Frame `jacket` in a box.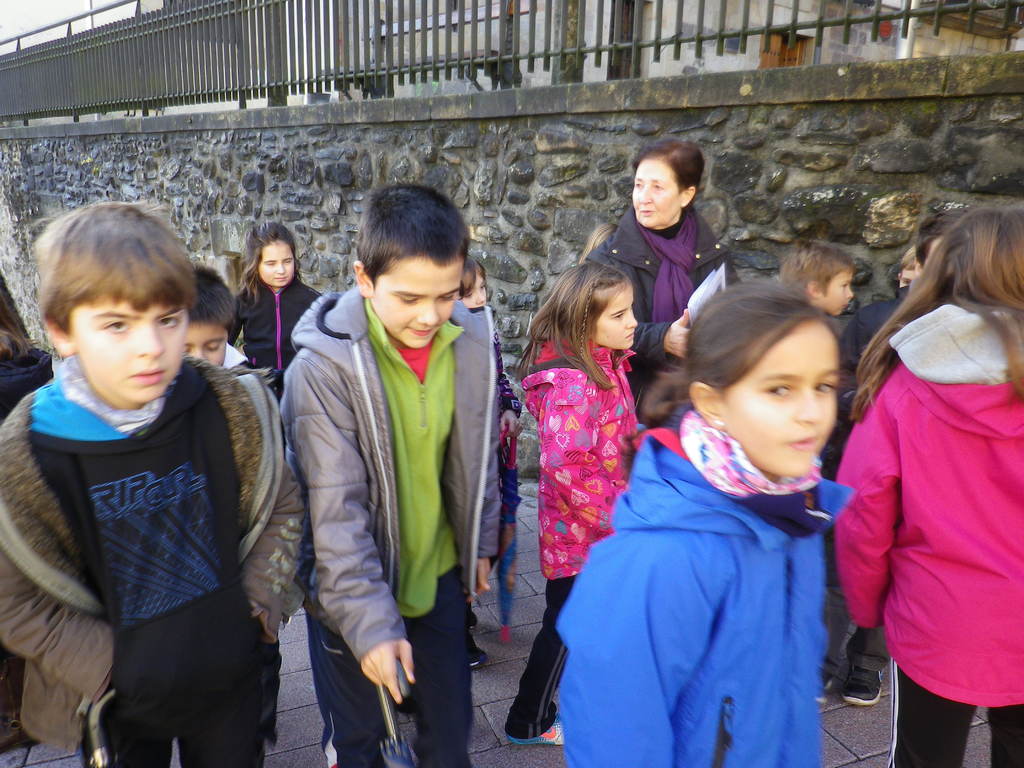
{"left": 828, "top": 294, "right": 1023, "bottom": 710}.
